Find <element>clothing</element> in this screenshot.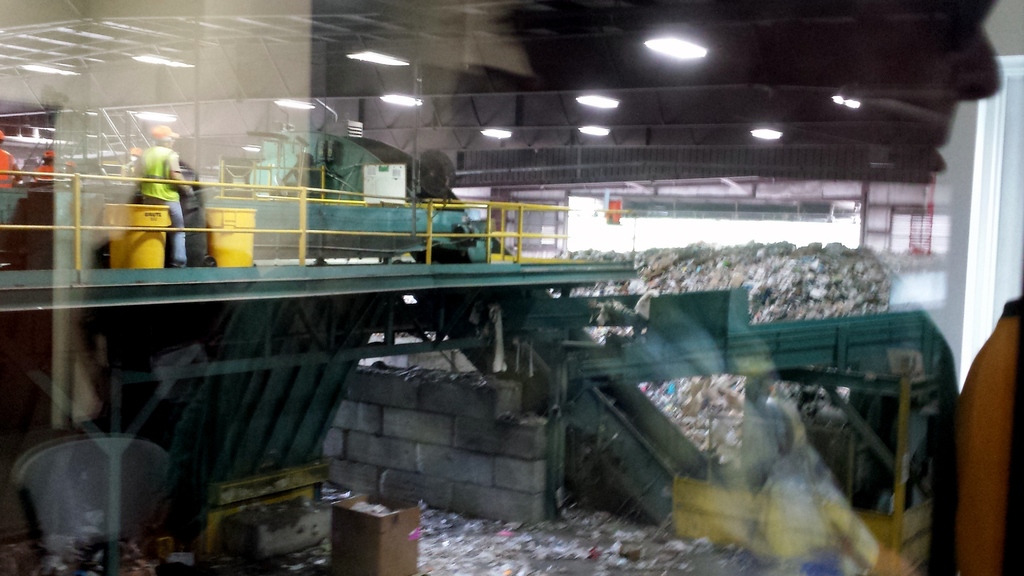
The bounding box for <element>clothing</element> is select_region(33, 163, 56, 183).
